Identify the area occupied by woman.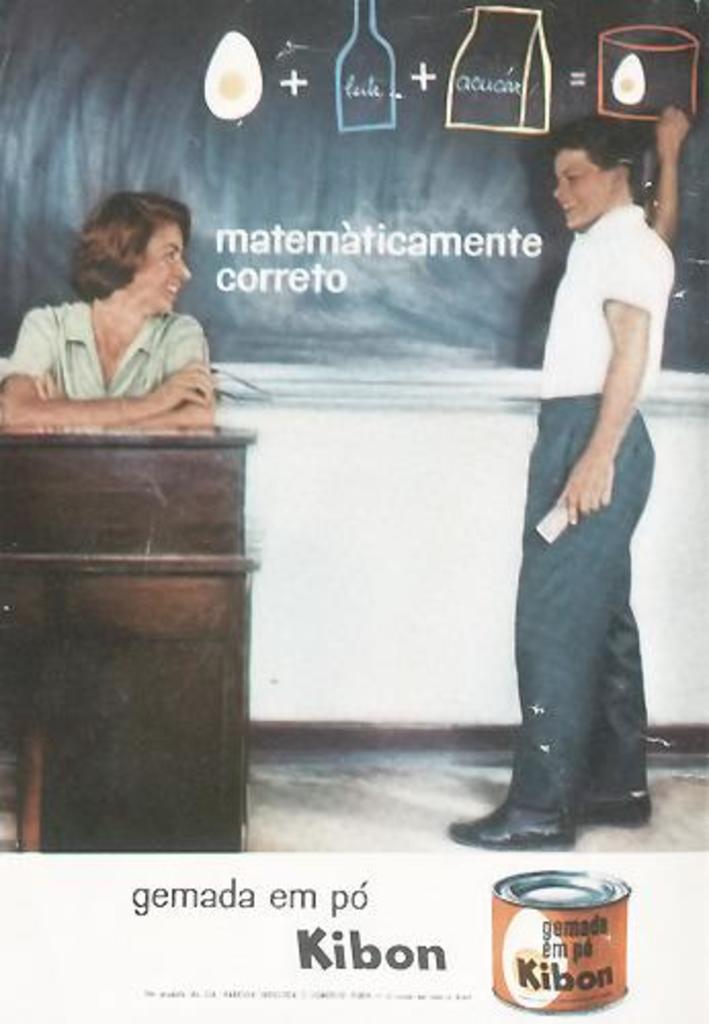
Area: box=[10, 178, 244, 434].
